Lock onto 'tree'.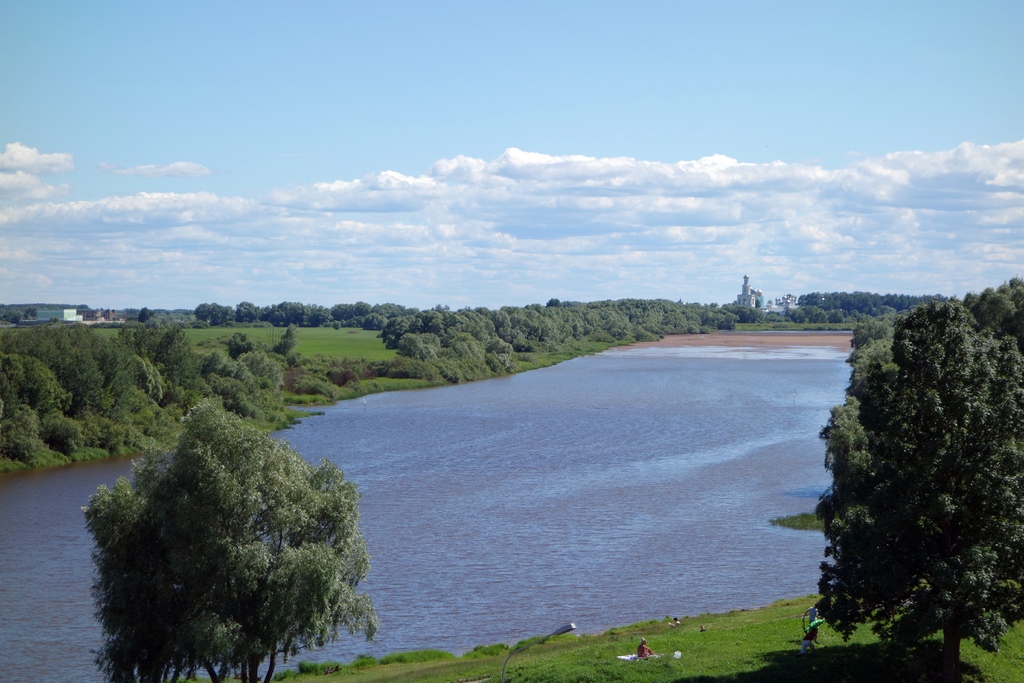
Locked: rect(398, 300, 762, 381).
